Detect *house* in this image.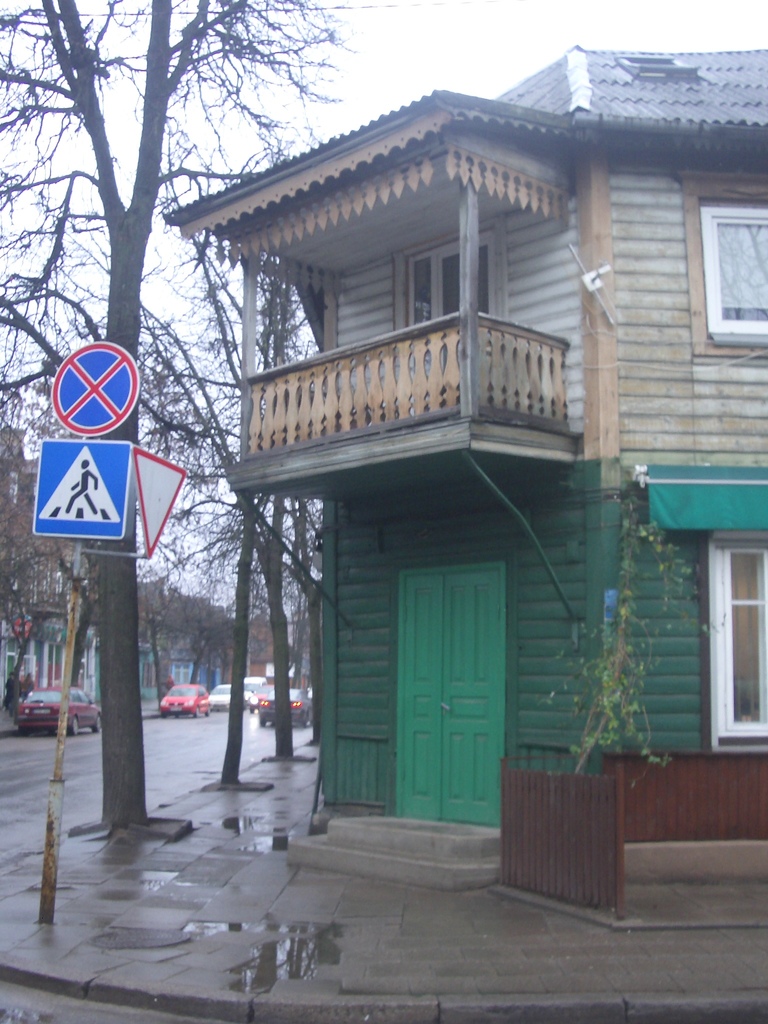
Detection: left=255, top=608, right=296, bottom=722.
